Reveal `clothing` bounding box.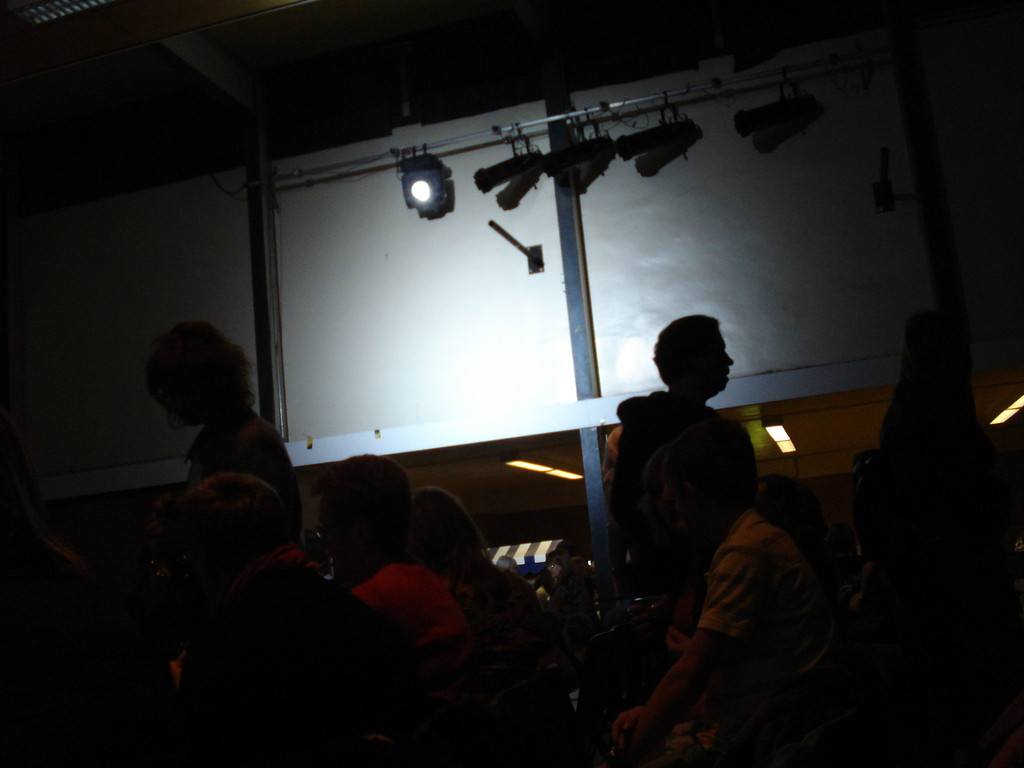
Revealed: left=606, top=381, right=761, bottom=581.
